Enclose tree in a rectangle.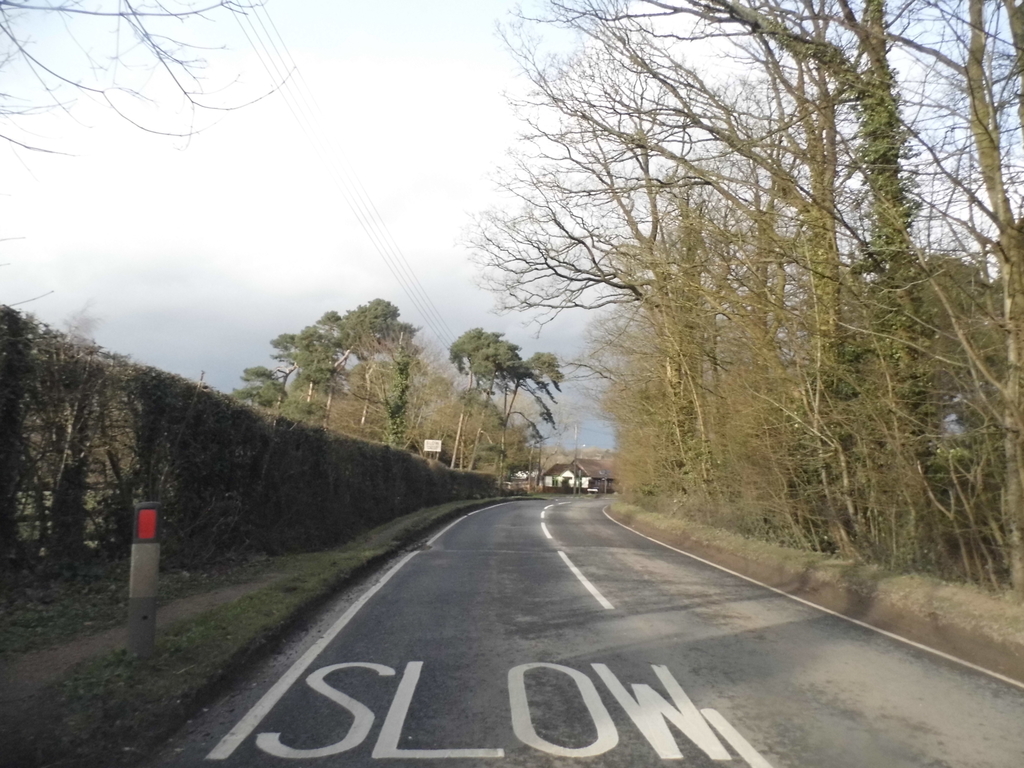
[0, 0, 294, 308].
